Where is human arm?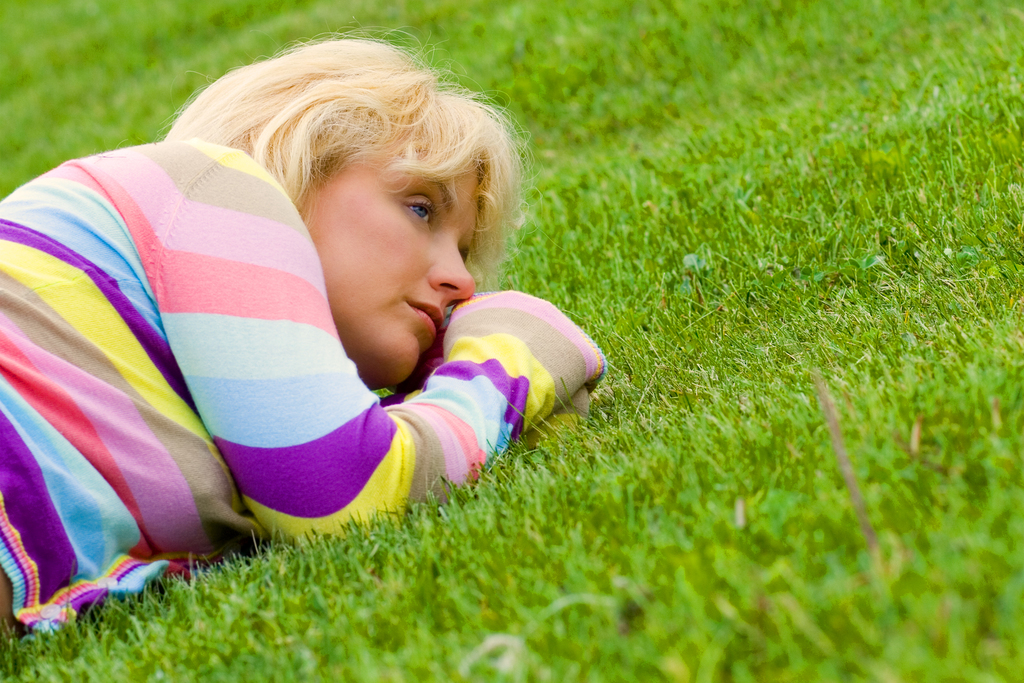
left=191, top=265, right=577, bottom=531.
